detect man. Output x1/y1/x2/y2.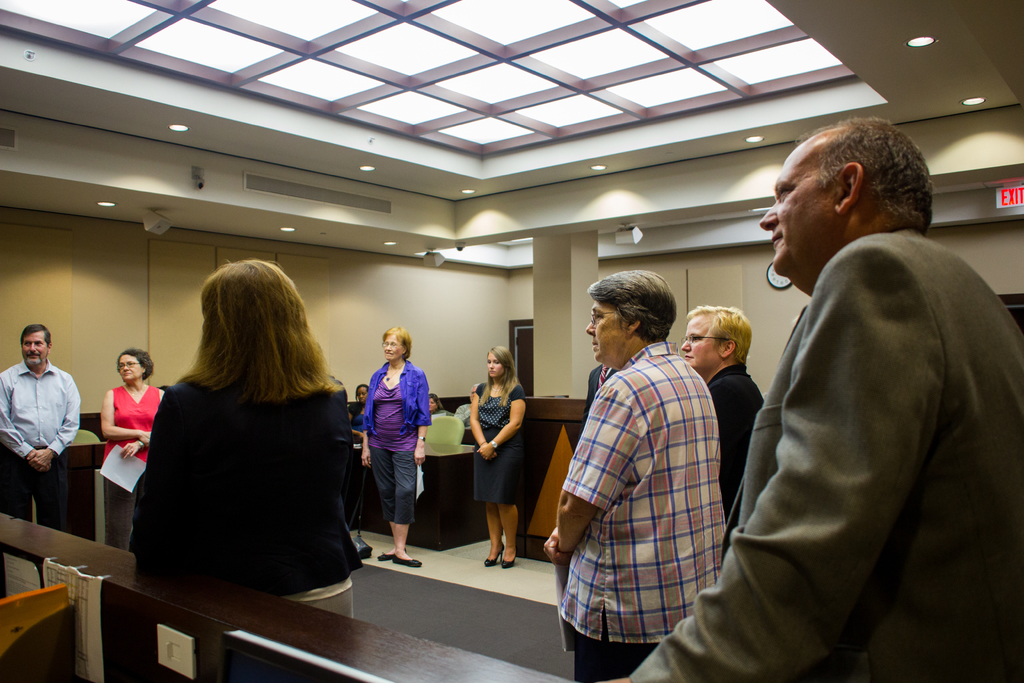
621/119/1023/682.
